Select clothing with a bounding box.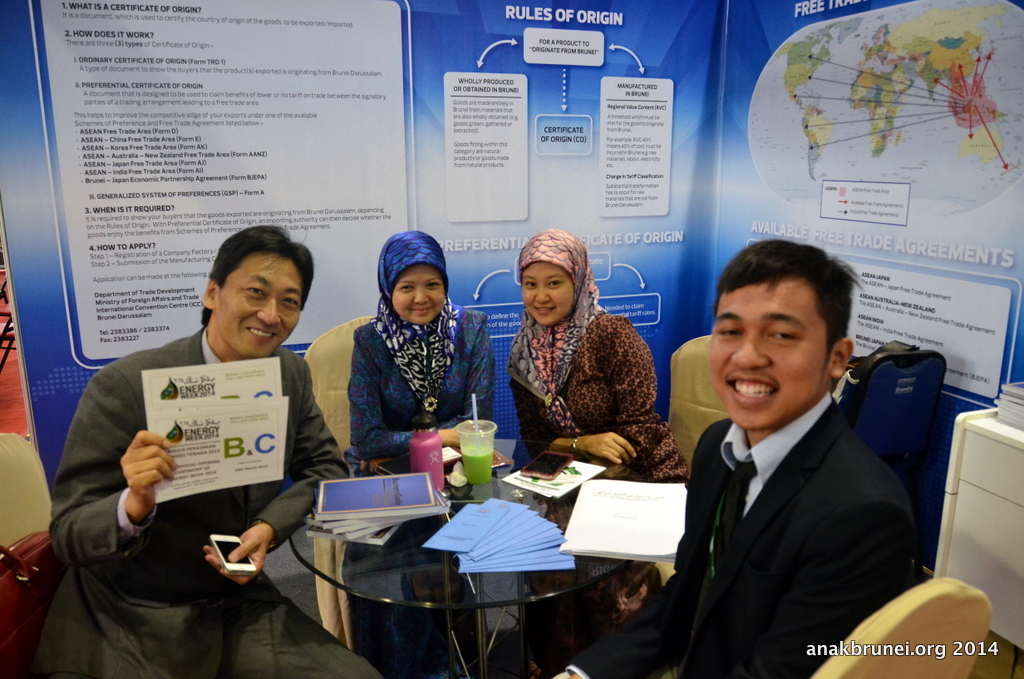
(506,292,692,596).
